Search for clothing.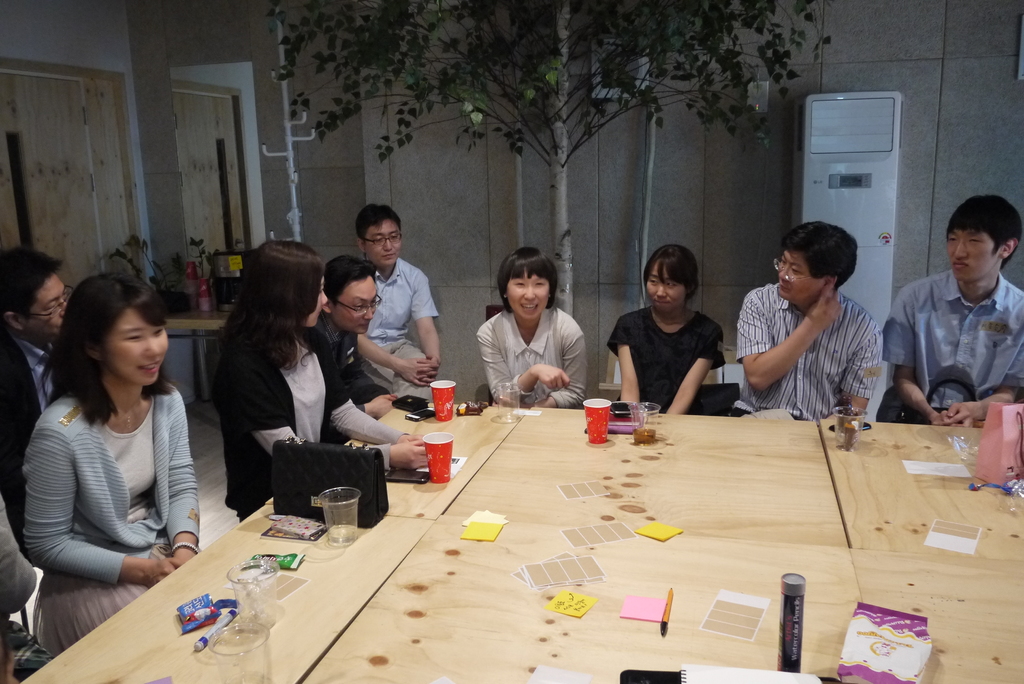
Found at (left=218, top=321, right=408, bottom=520).
